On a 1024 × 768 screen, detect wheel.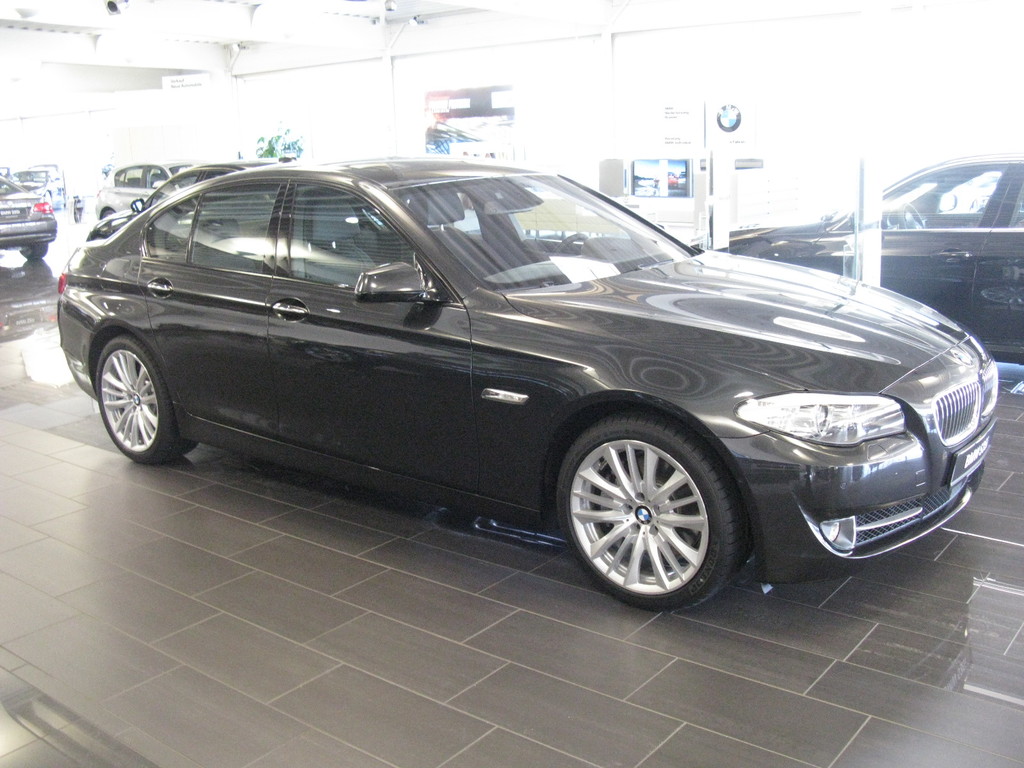
{"left": 18, "top": 244, "right": 51, "bottom": 263}.
